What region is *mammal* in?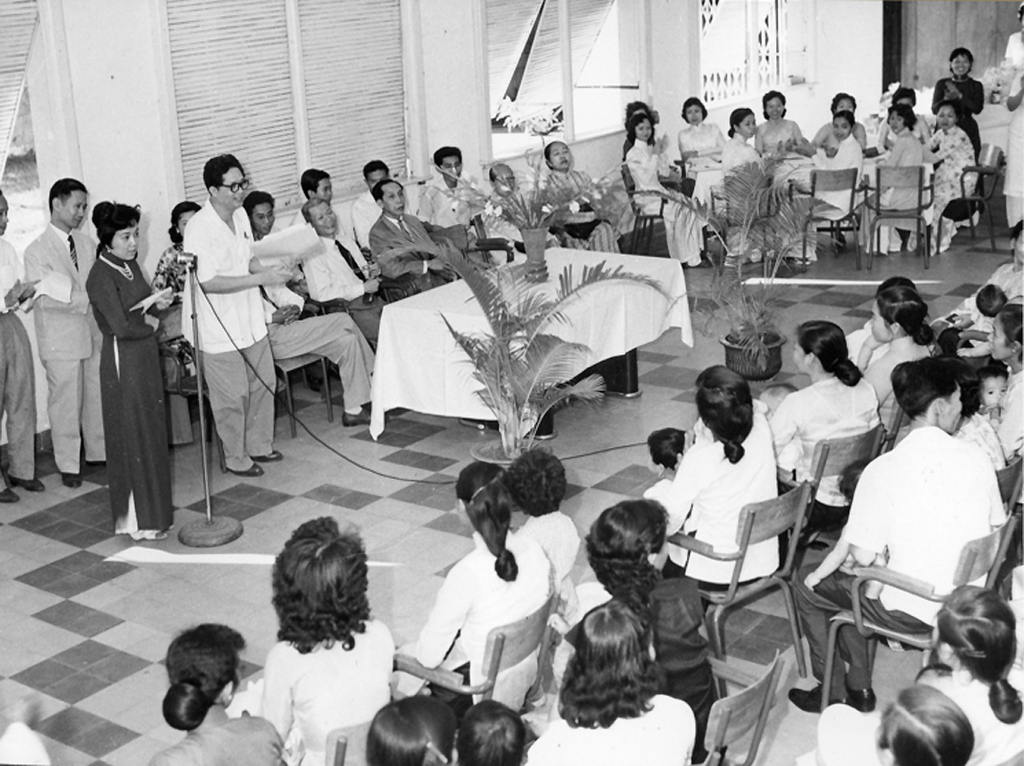
crop(1004, 0, 1023, 66).
